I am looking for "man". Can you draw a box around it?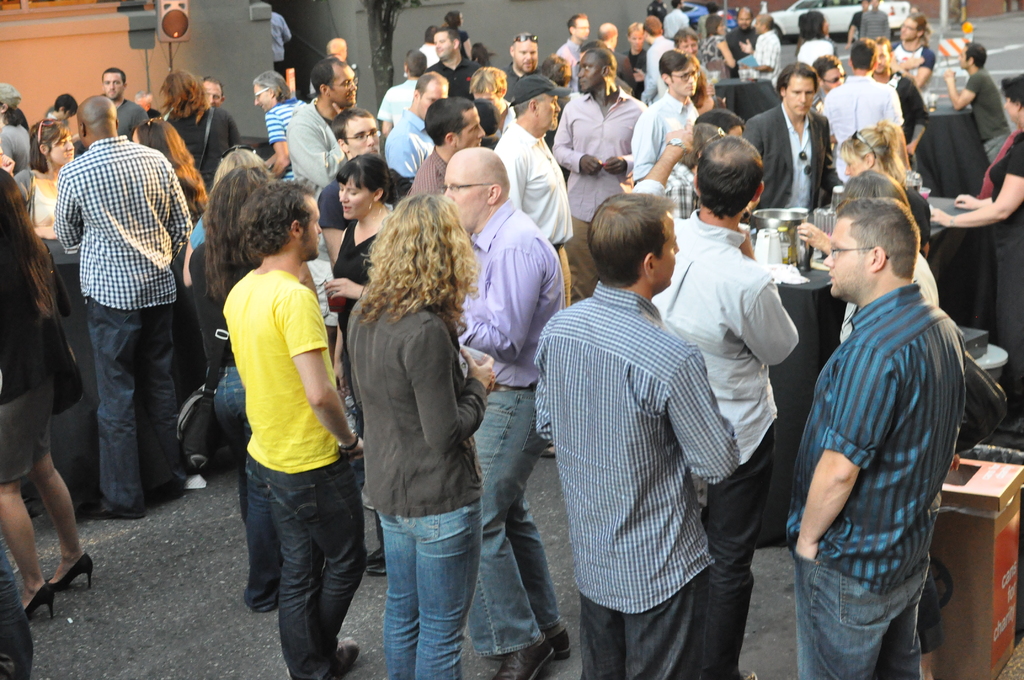
Sure, the bounding box is box(943, 40, 1014, 161).
